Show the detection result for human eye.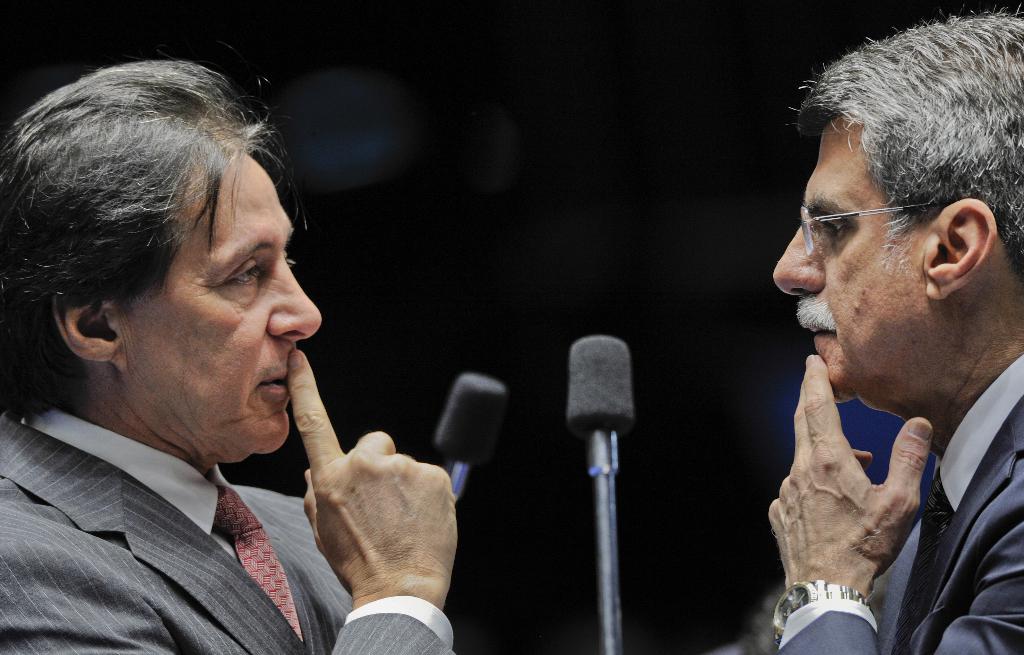
bbox(823, 215, 852, 244).
